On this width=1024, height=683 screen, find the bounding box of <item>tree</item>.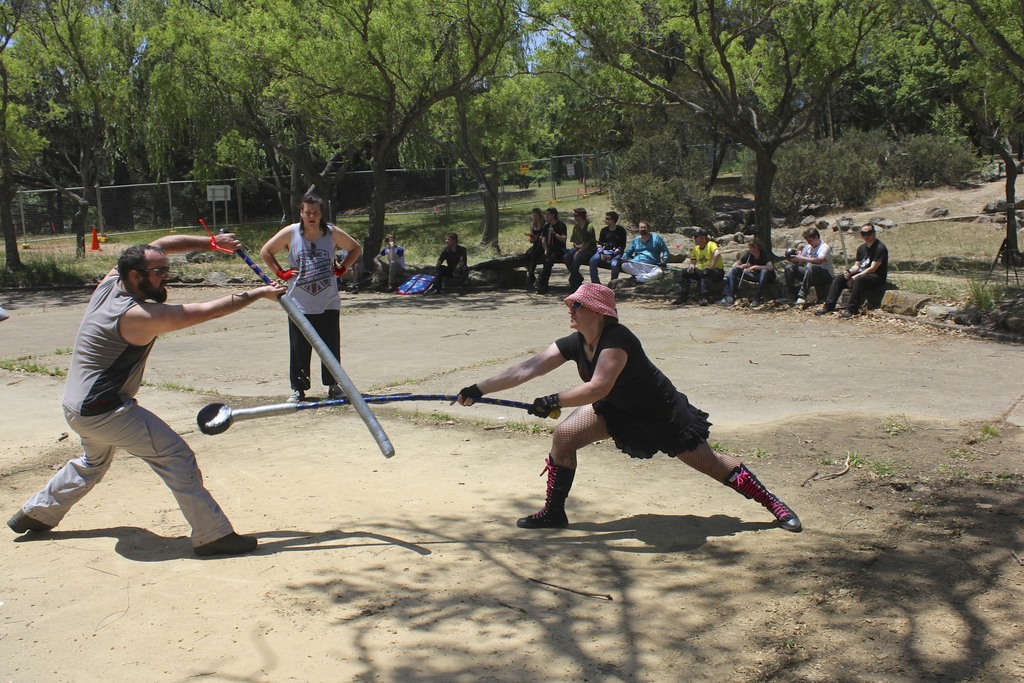
Bounding box: select_region(737, 123, 855, 222).
